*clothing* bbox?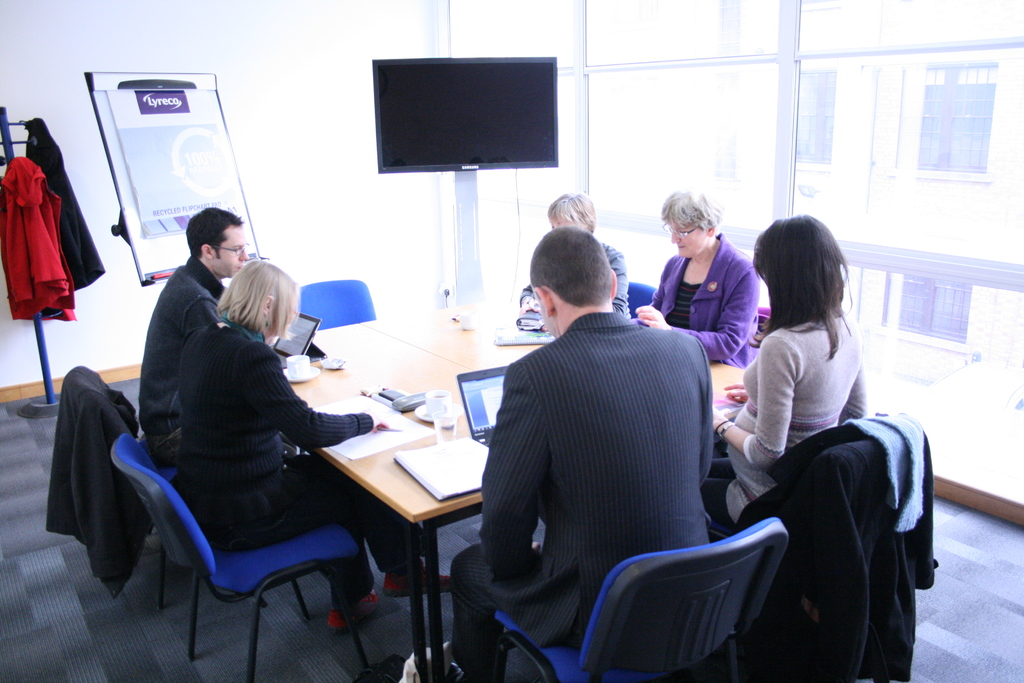
box(474, 267, 753, 682)
